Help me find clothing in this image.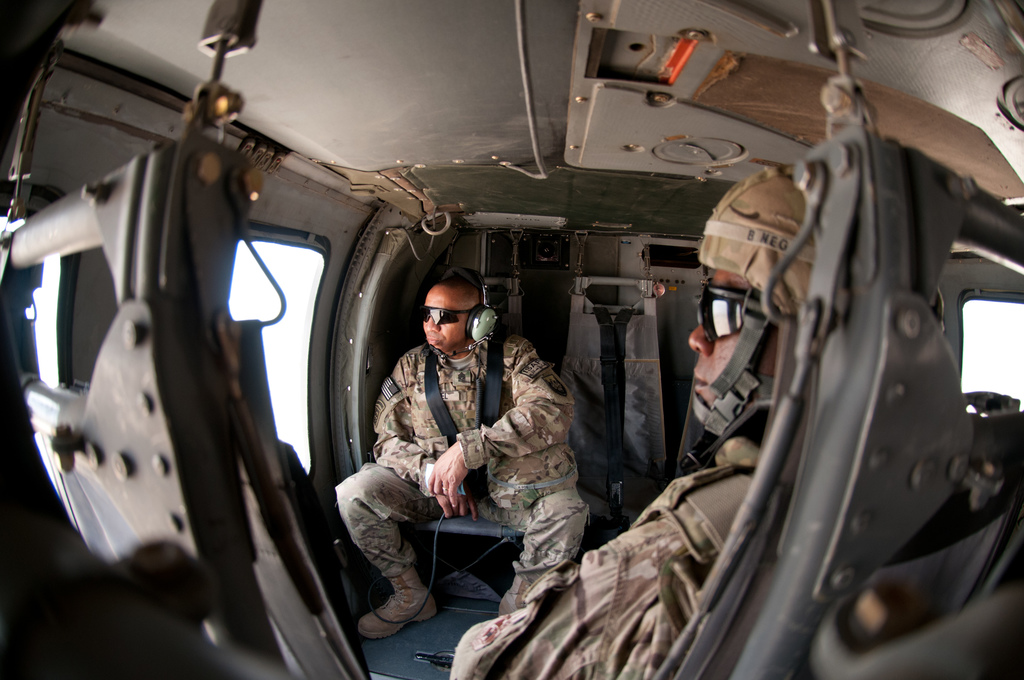
Found it: <bbox>332, 328, 585, 617</bbox>.
